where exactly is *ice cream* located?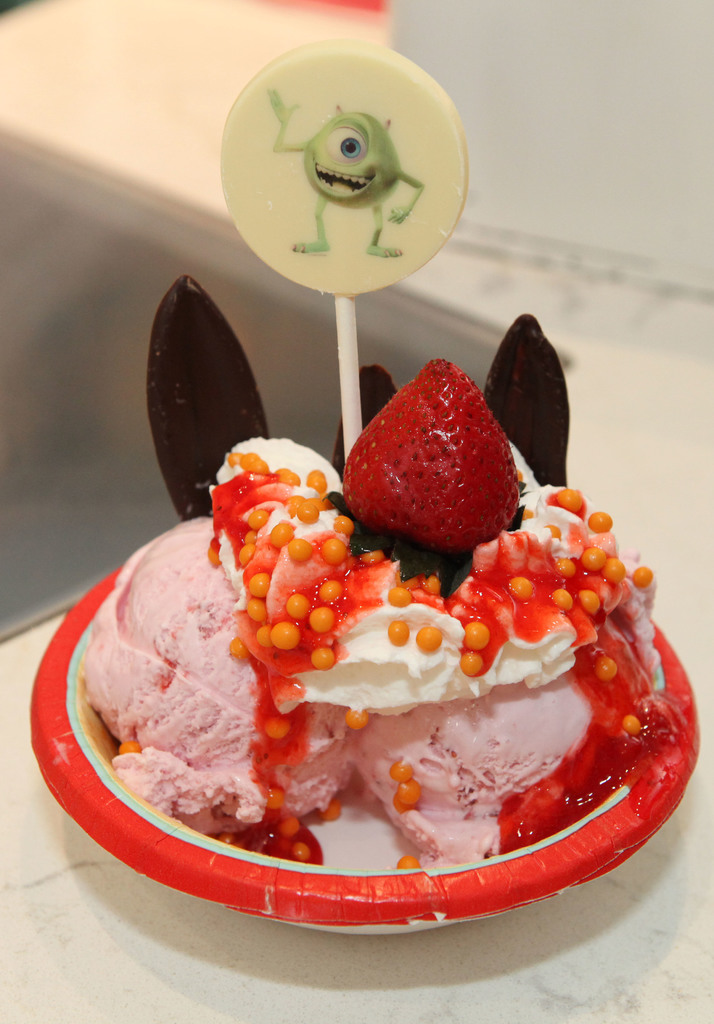
Its bounding box is <bbox>85, 439, 677, 869</bbox>.
